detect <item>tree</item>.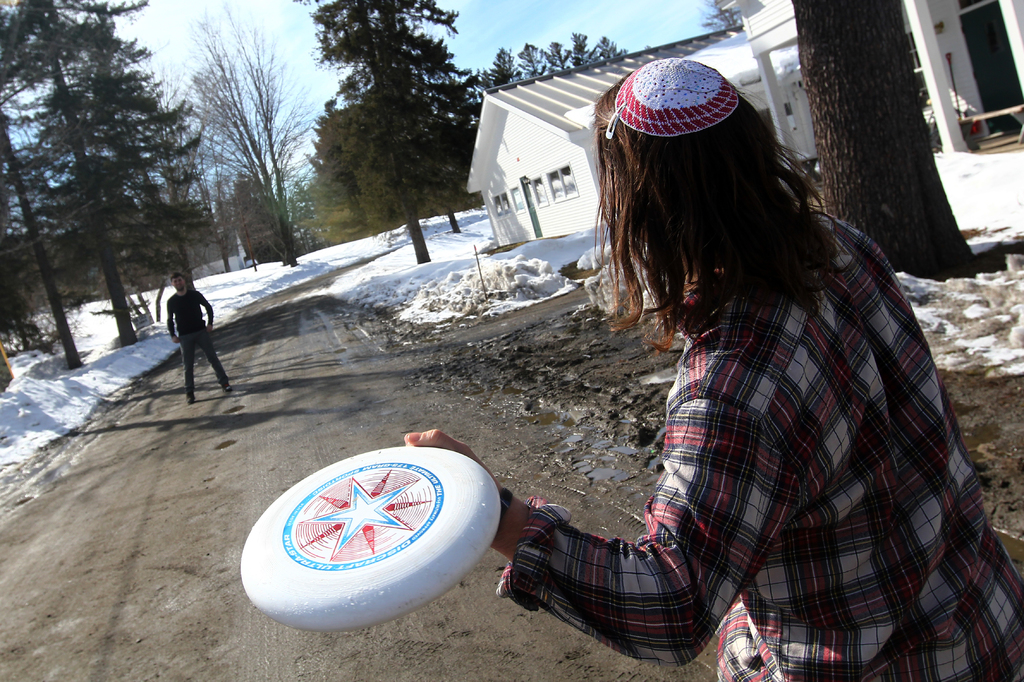
Detected at box=[596, 36, 621, 58].
